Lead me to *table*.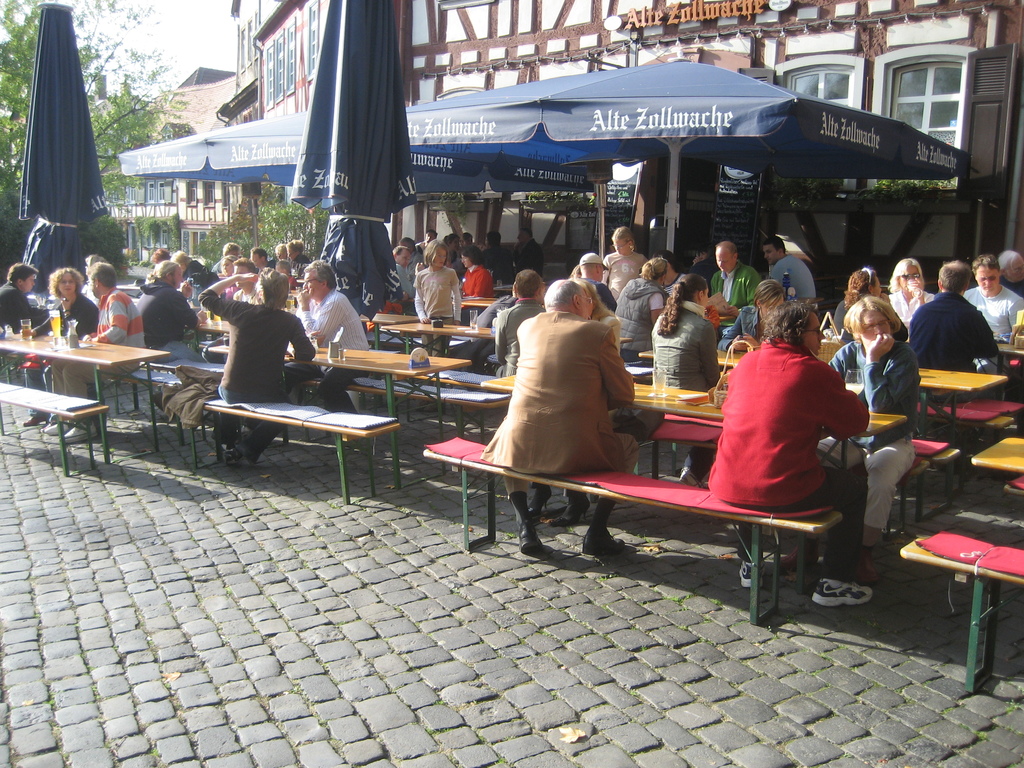
Lead to x1=423 y1=386 x2=906 y2=620.
